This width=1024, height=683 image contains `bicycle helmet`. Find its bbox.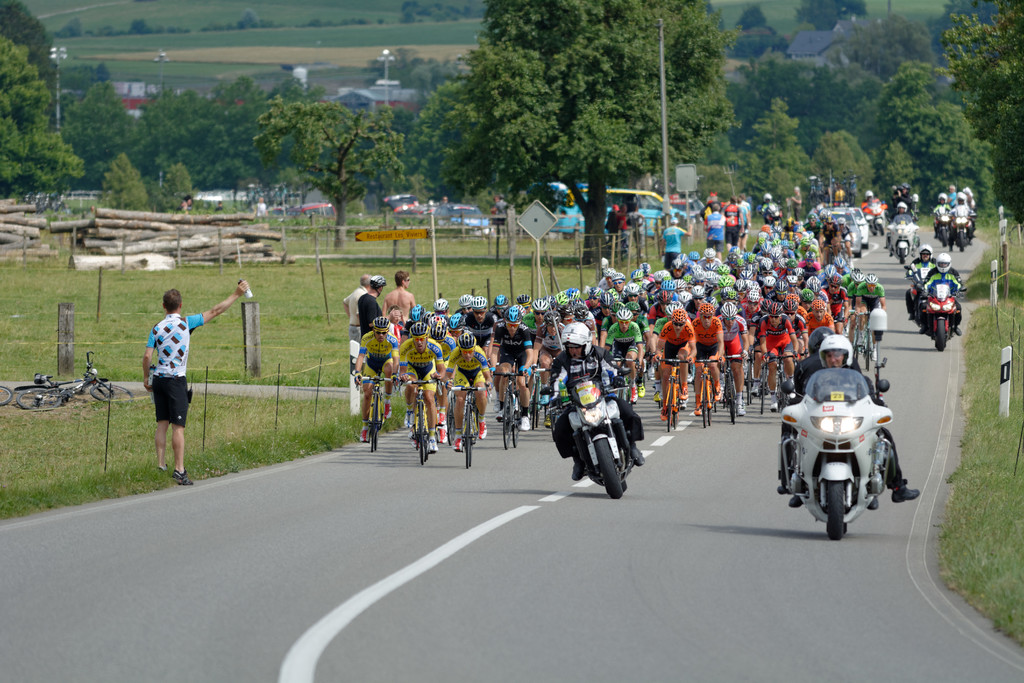
834:257:845:268.
